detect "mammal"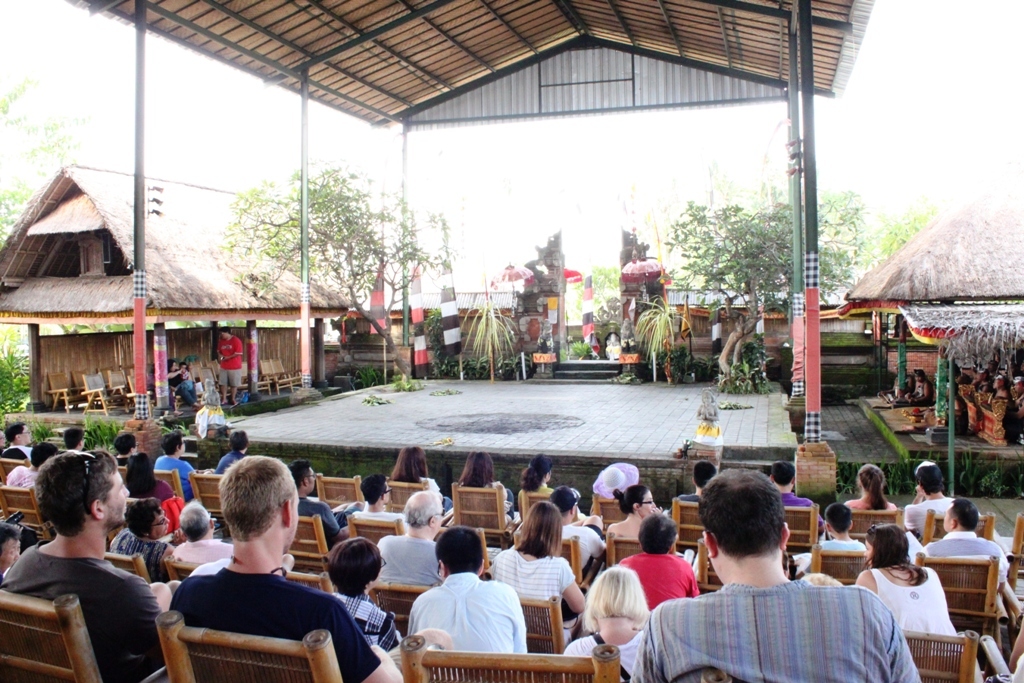
[988, 373, 1009, 397]
